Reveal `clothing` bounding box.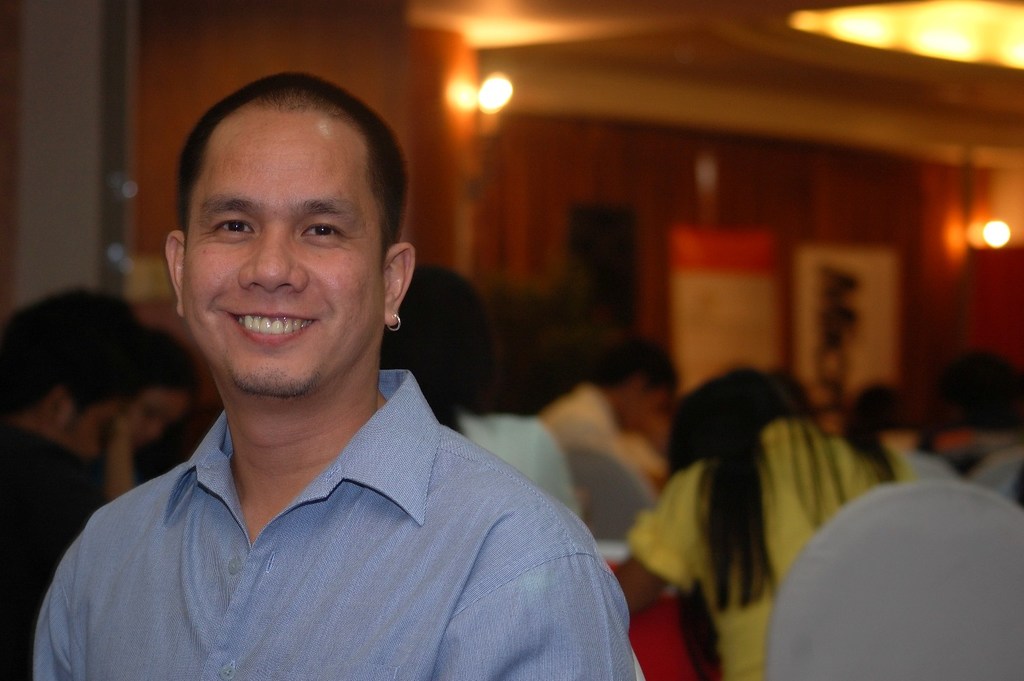
Revealed: bbox=[452, 417, 583, 520].
